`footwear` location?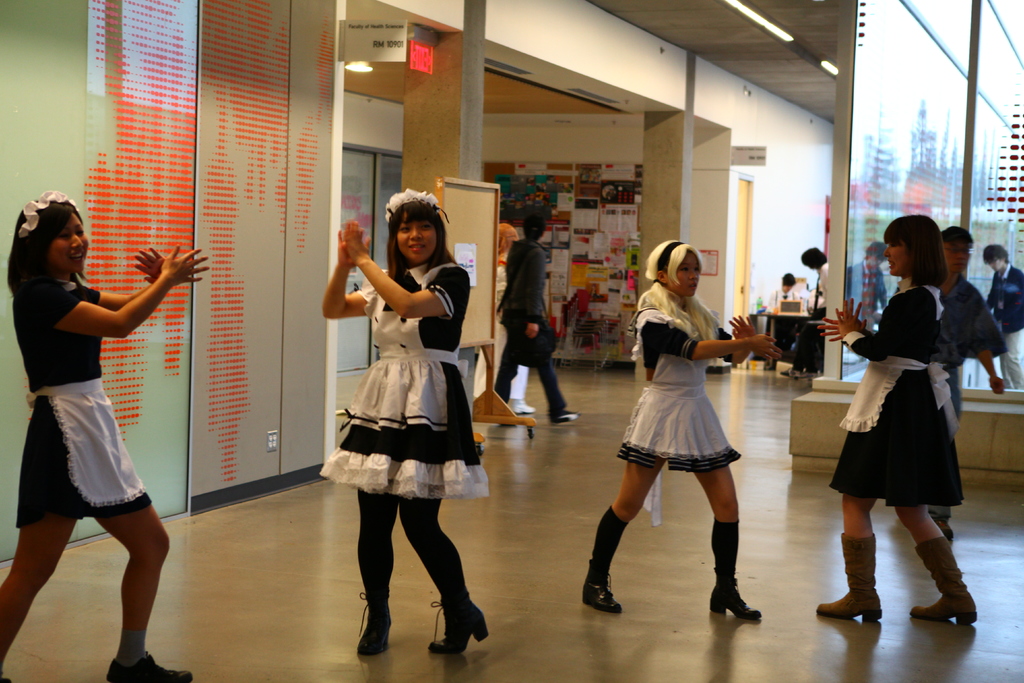
box(932, 557, 990, 646)
